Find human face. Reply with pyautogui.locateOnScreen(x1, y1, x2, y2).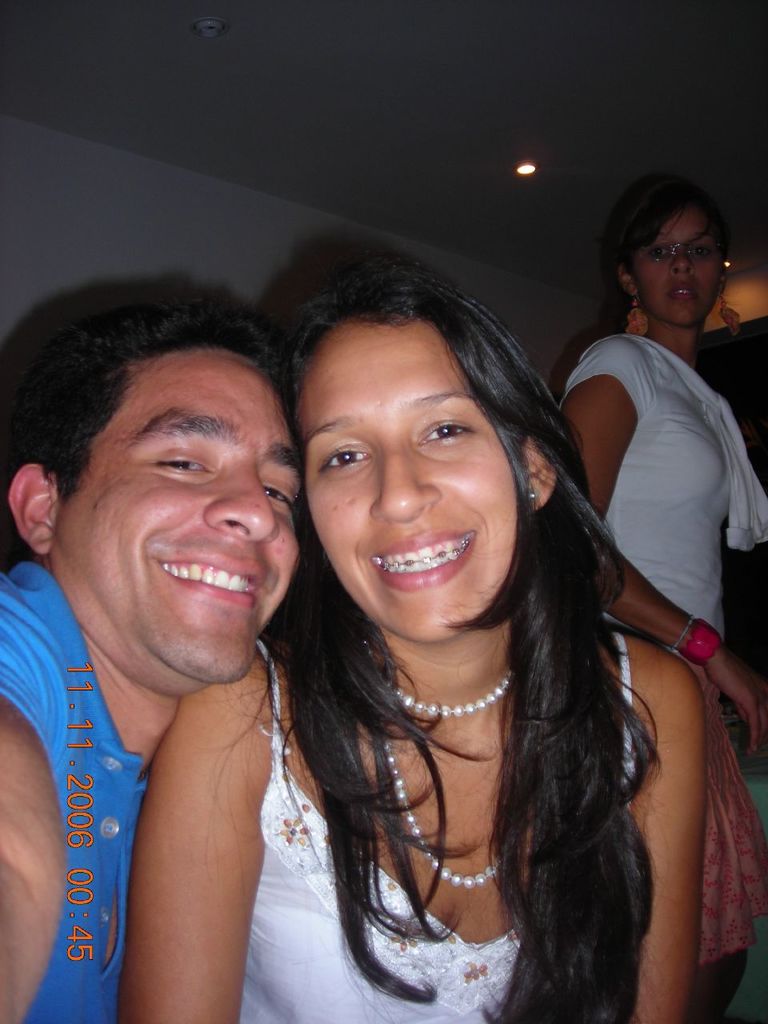
pyautogui.locateOnScreen(630, 198, 723, 328).
